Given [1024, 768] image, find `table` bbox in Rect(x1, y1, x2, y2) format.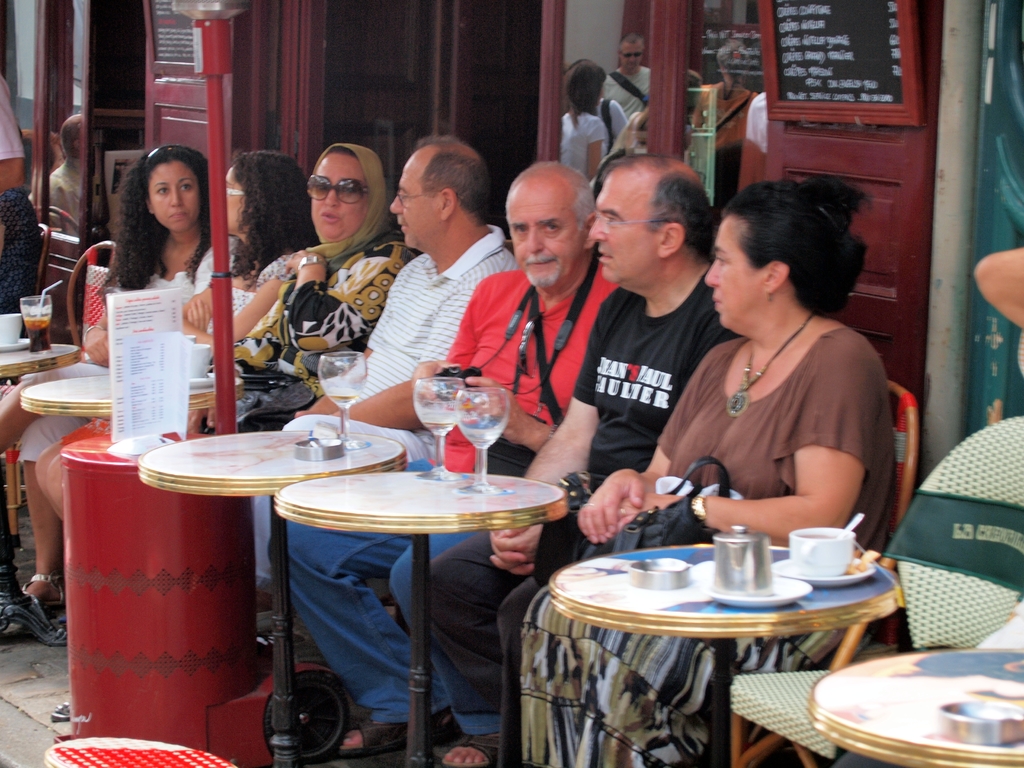
Rect(808, 651, 1023, 762).
